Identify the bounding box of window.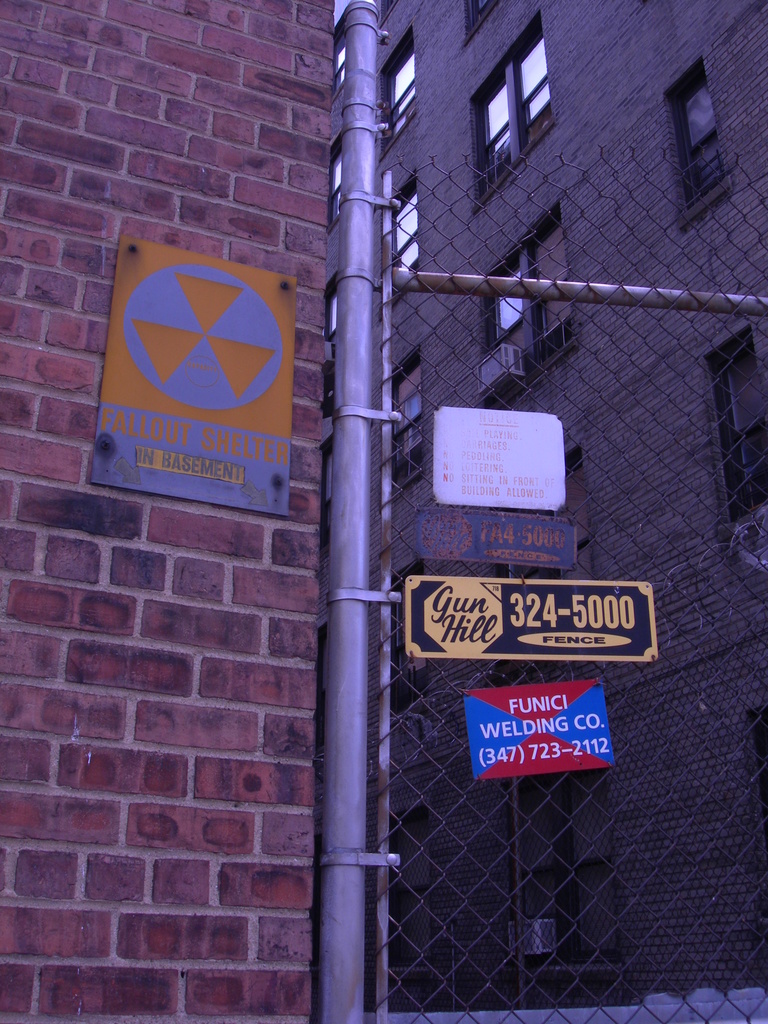
x1=673, y1=77, x2=723, y2=207.
